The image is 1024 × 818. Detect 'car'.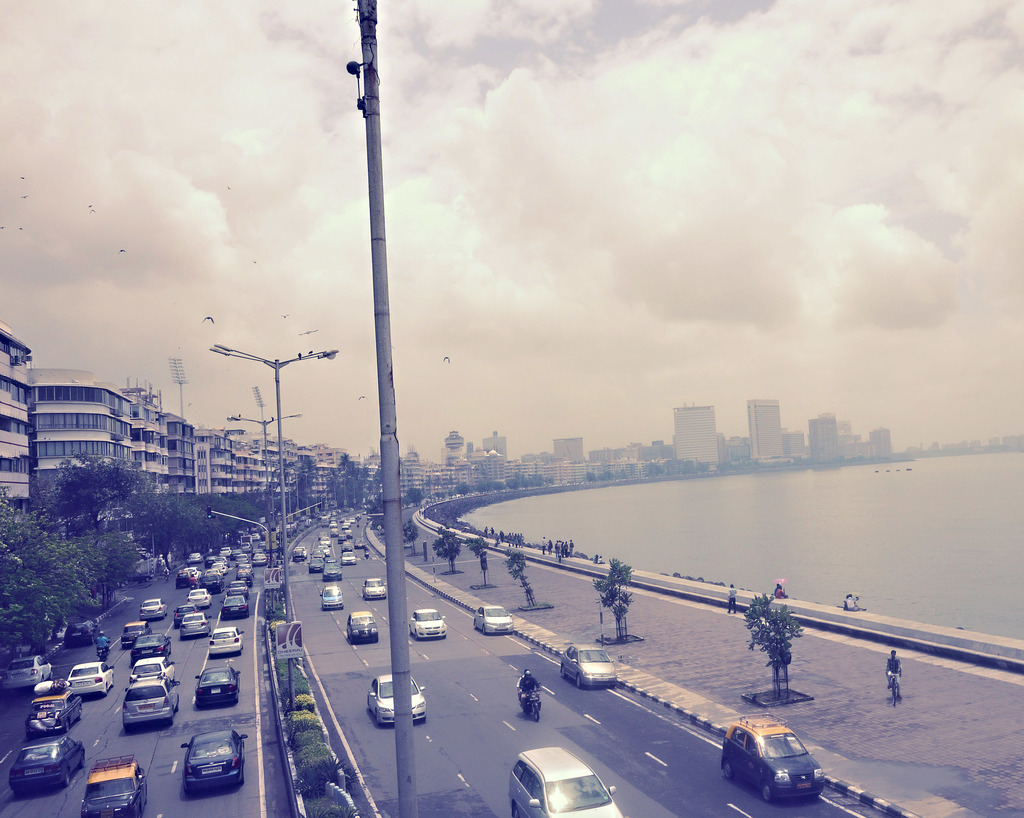
Detection: box(347, 608, 380, 642).
